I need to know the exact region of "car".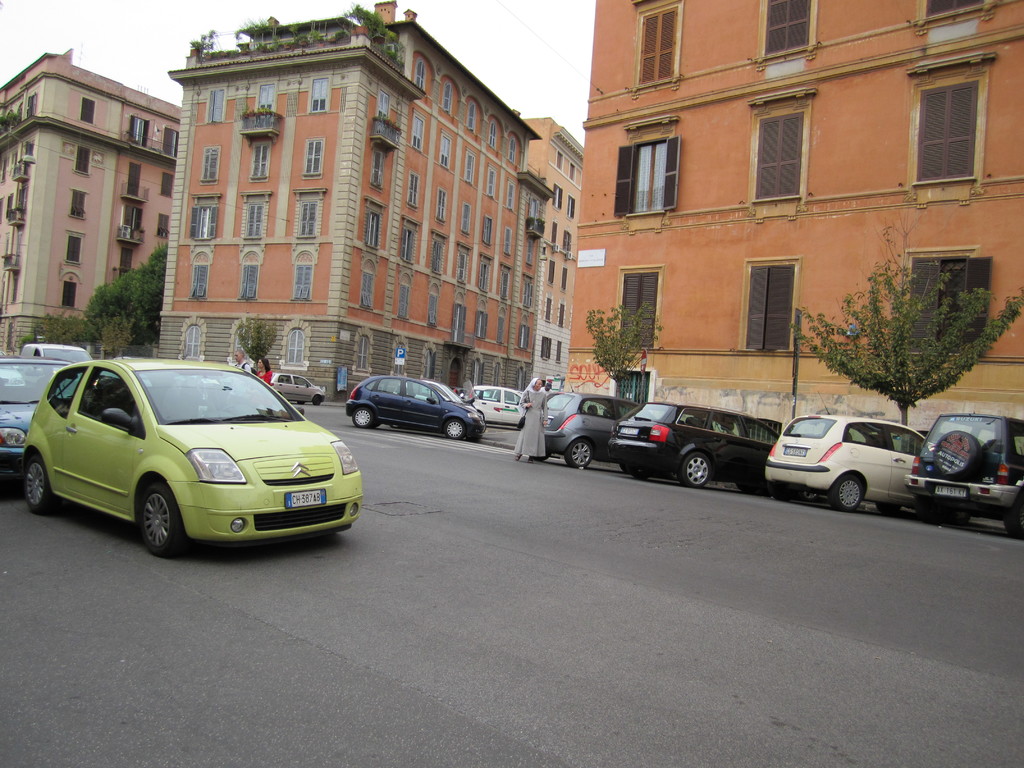
Region: 0:352:24:387.
